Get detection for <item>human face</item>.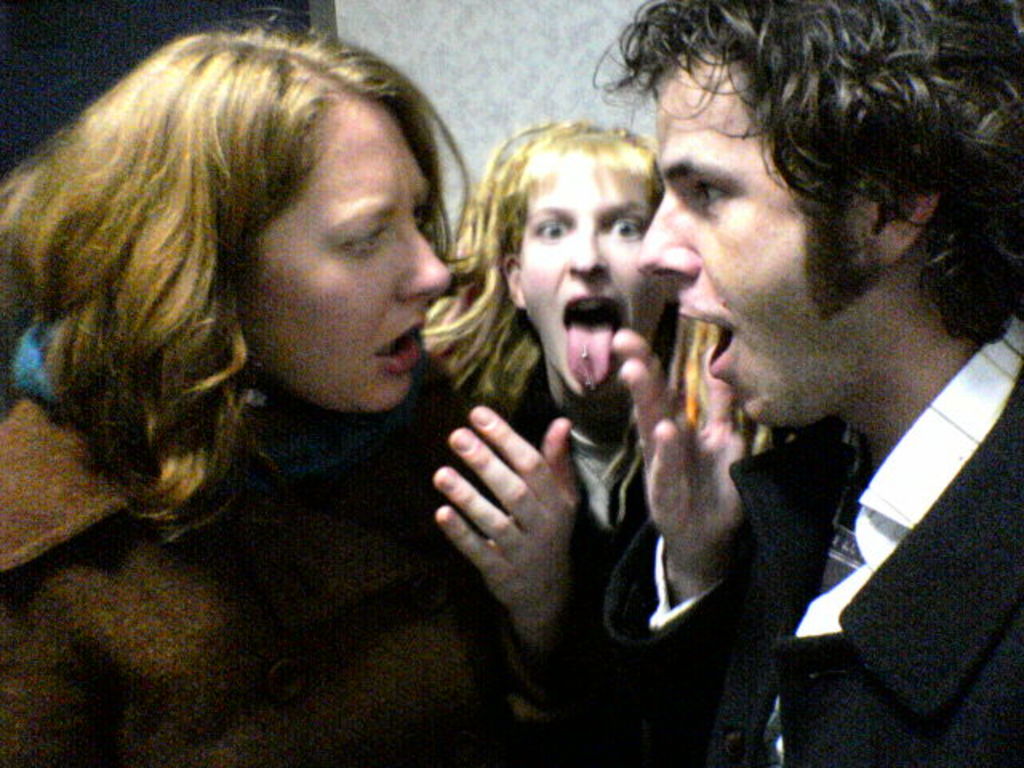
Detection: 635,56,877,416.
